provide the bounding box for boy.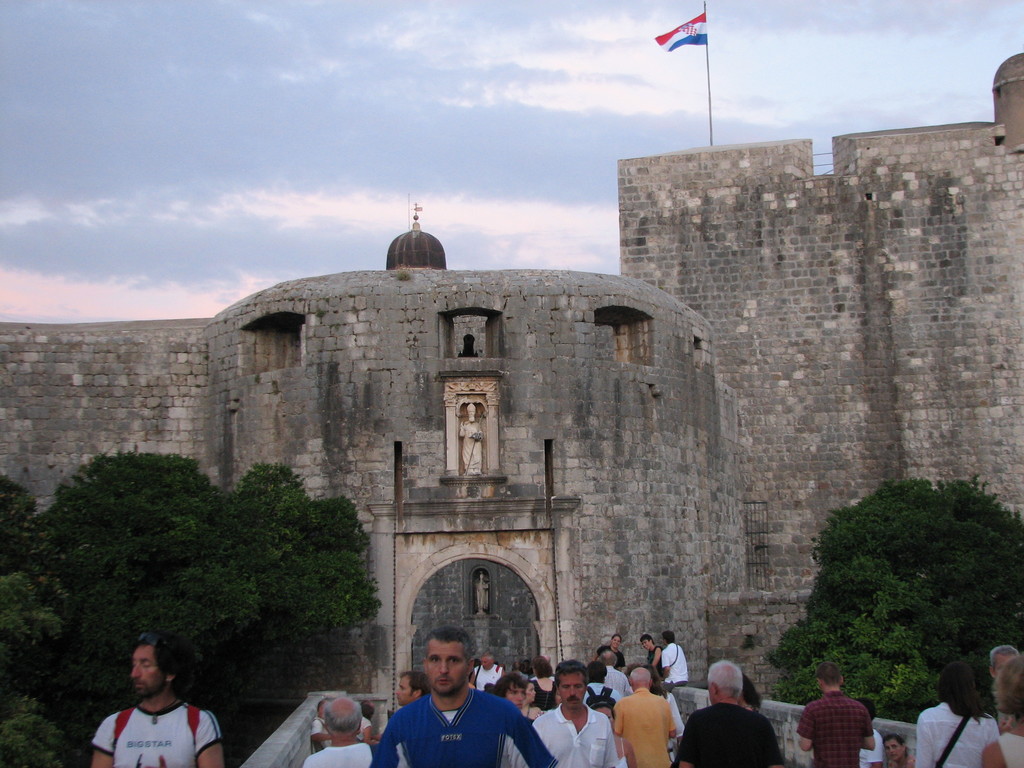
detection(77, 648, 243, 767).
